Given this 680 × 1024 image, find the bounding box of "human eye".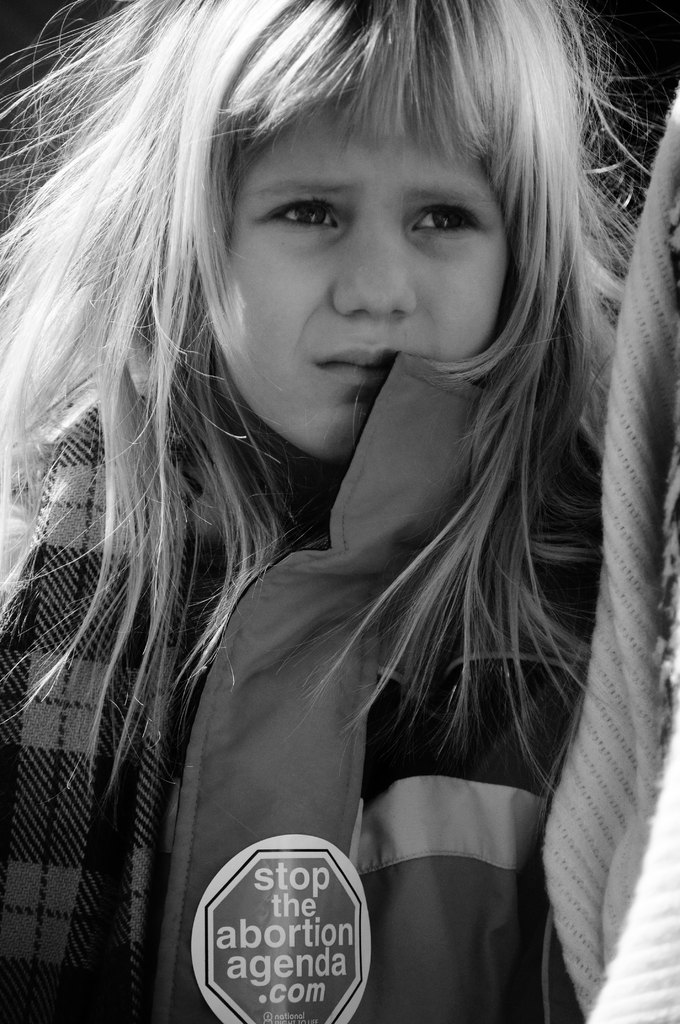
detection(407, 180, 499, 244).
